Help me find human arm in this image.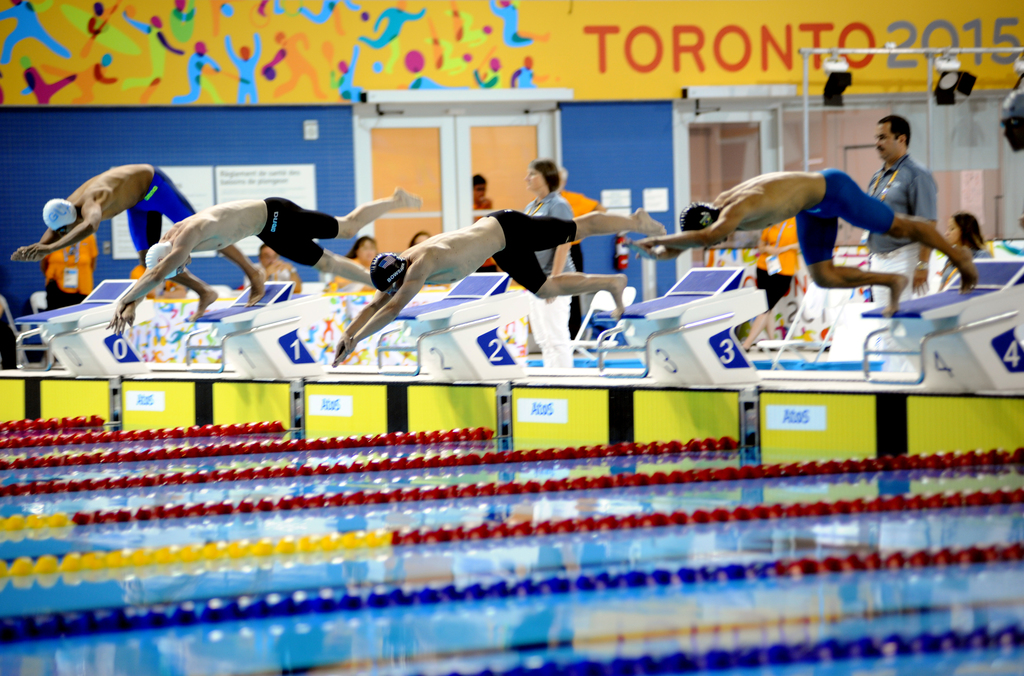
Found it: rect(9, 229, 59, 262).
